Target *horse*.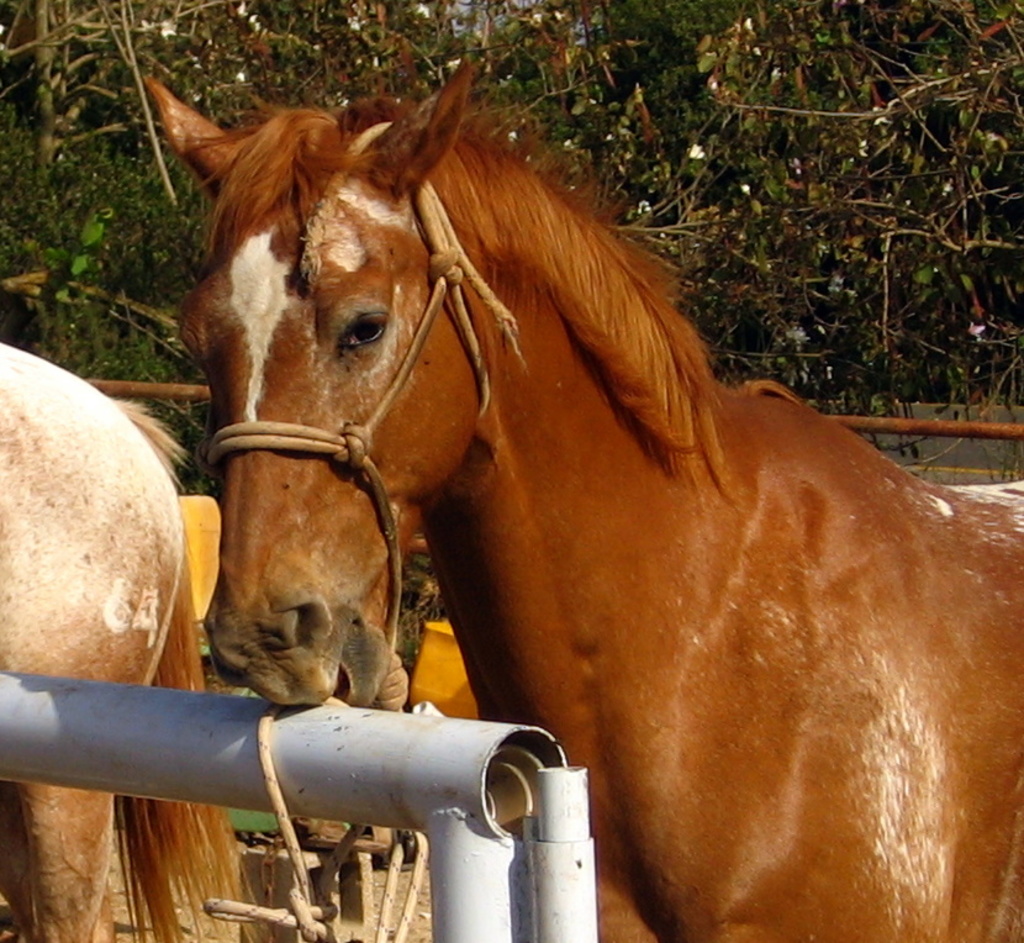
Target region: <bbox>143, 70, 1023, 942</bbox>.
